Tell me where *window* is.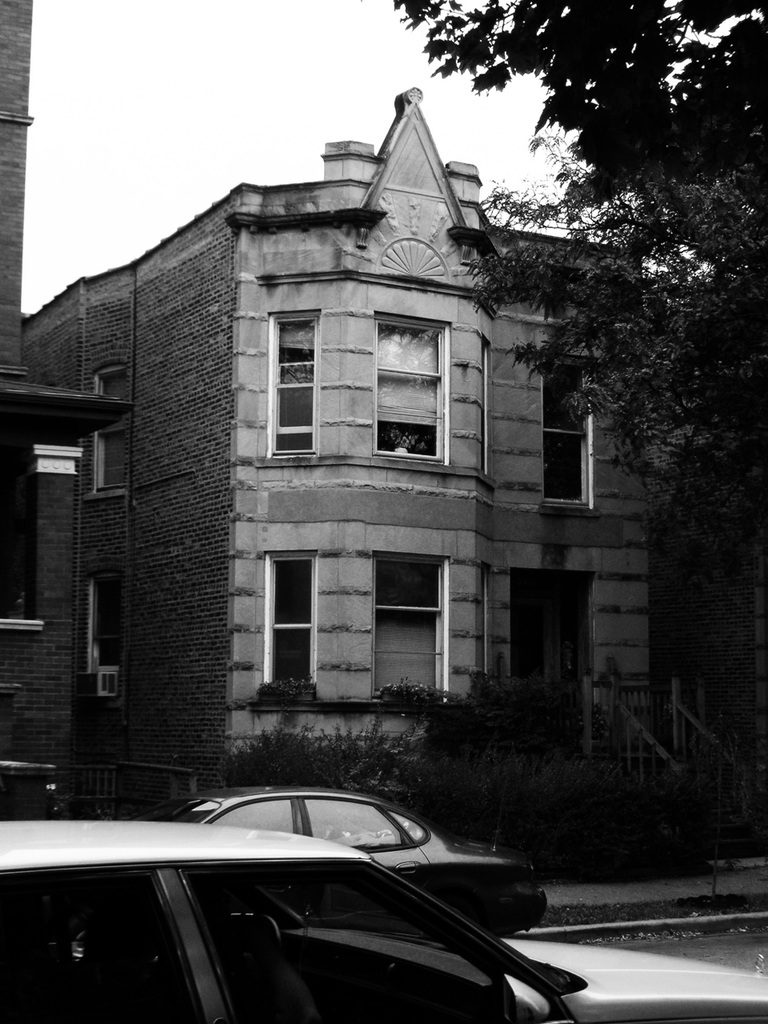
*window* is at {"x1": 264, "y1": 310, "x2": 322, "y2": 458}.
